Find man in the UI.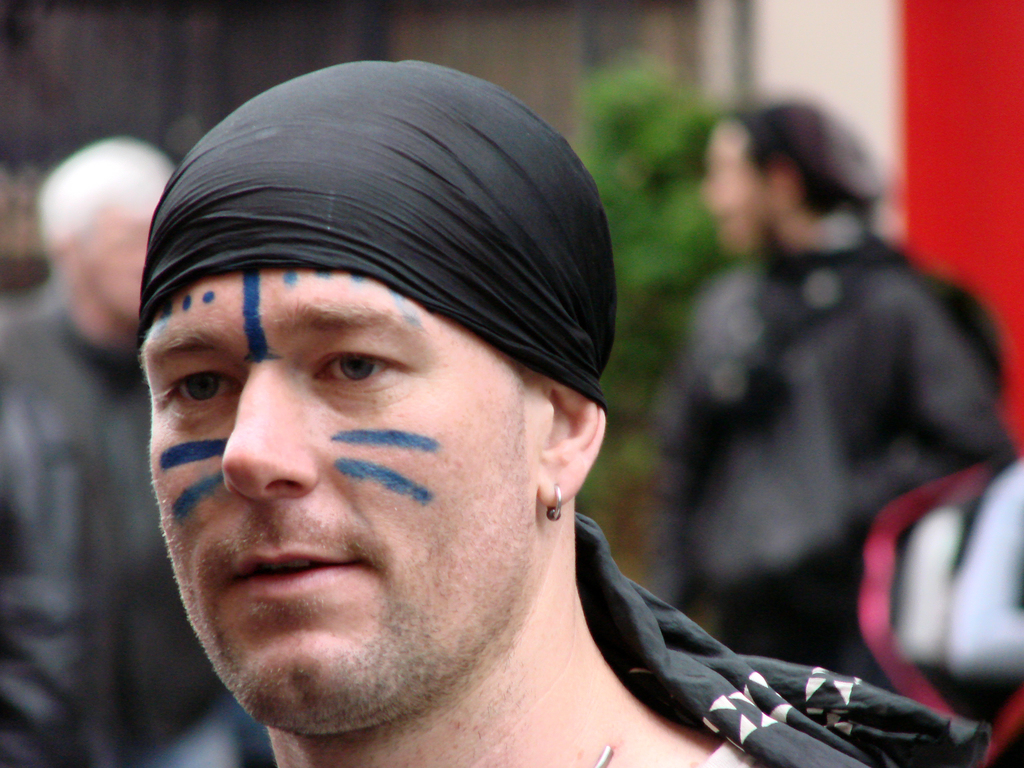
UI element at 0,127,278,767.
